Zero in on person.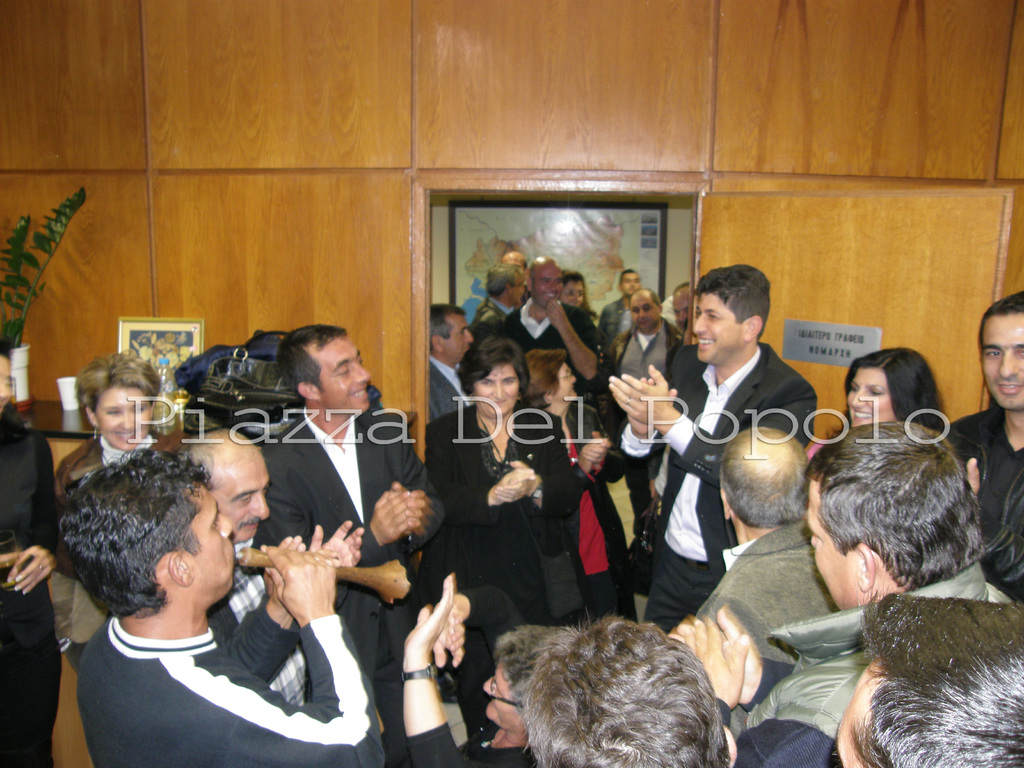
Zeroed in: select_region(165, 426, 370, 710).
